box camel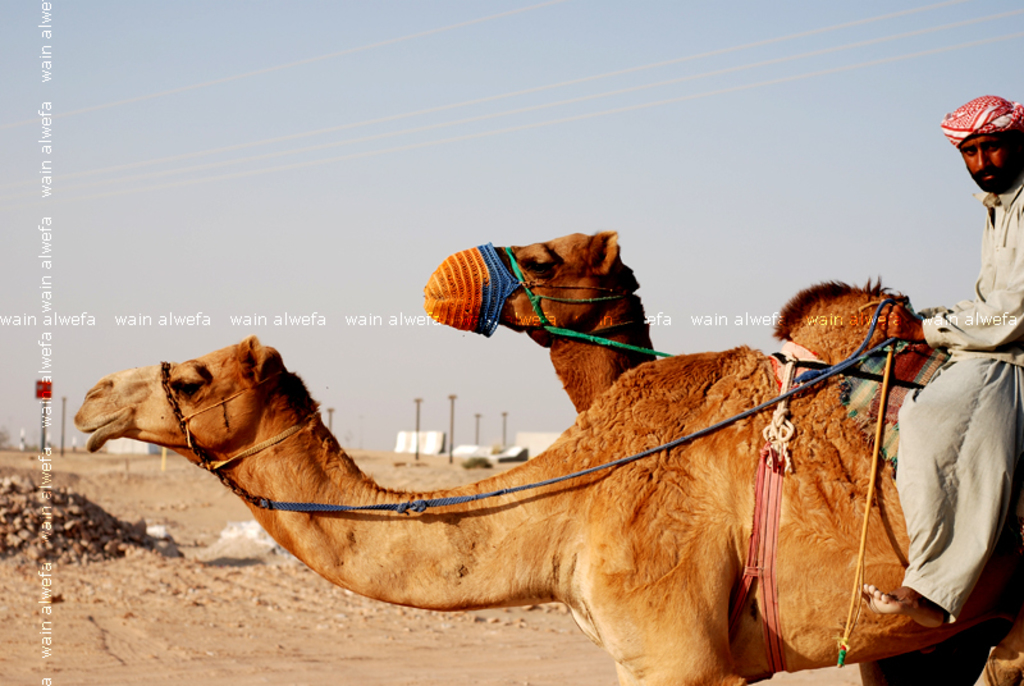
bbox(84, 335, 1023, 685)
